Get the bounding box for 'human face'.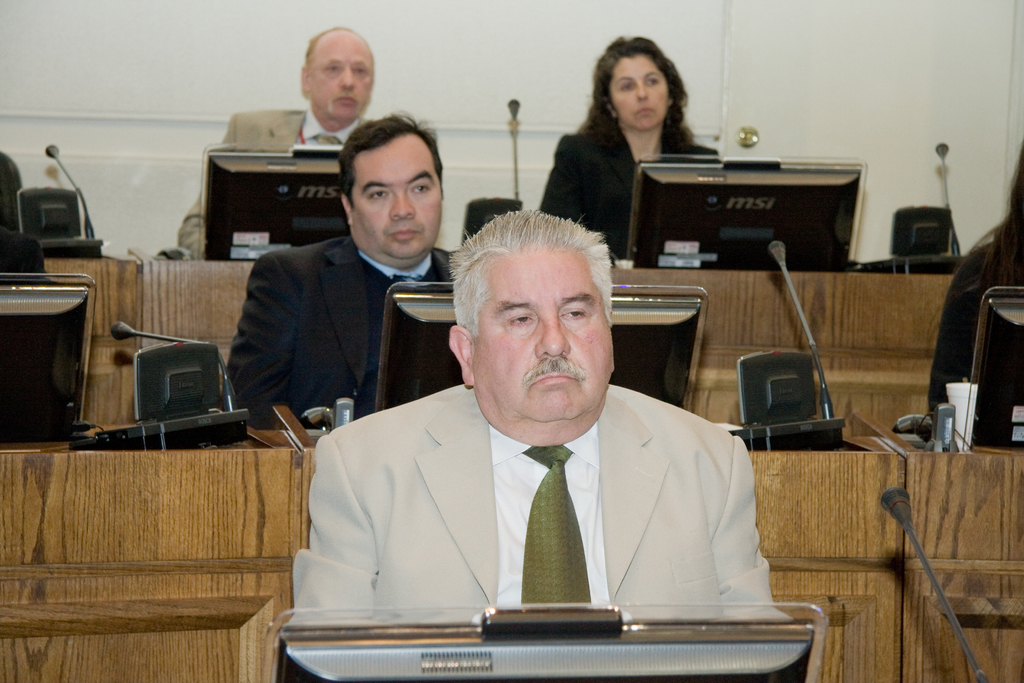
606, 54, 669, 131.
